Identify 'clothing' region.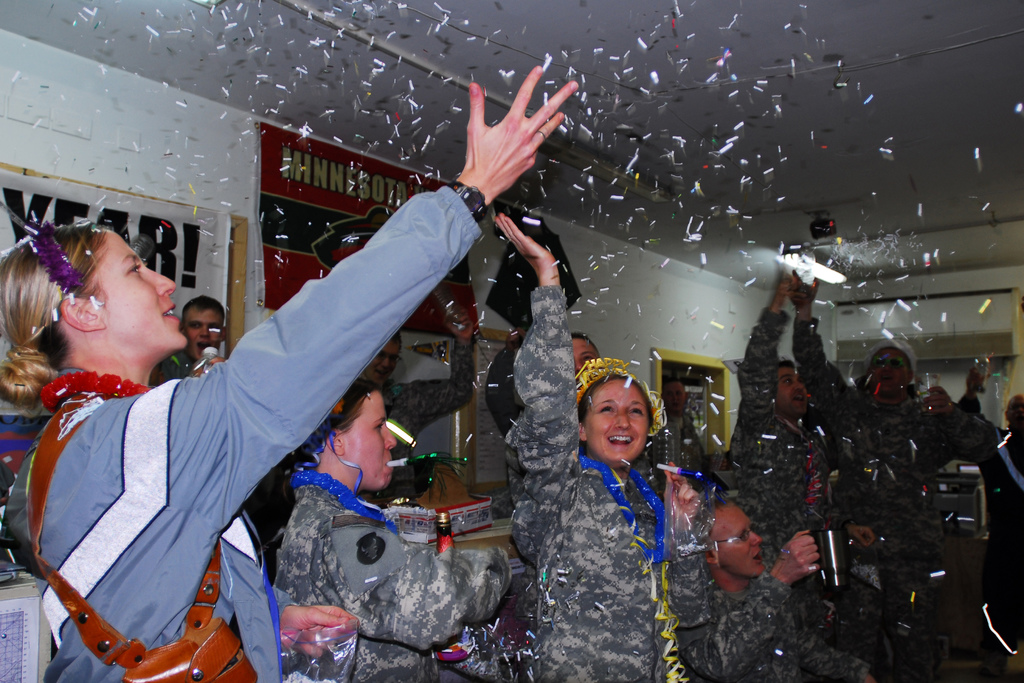
Region: rect(706, 566, 866, 682).
